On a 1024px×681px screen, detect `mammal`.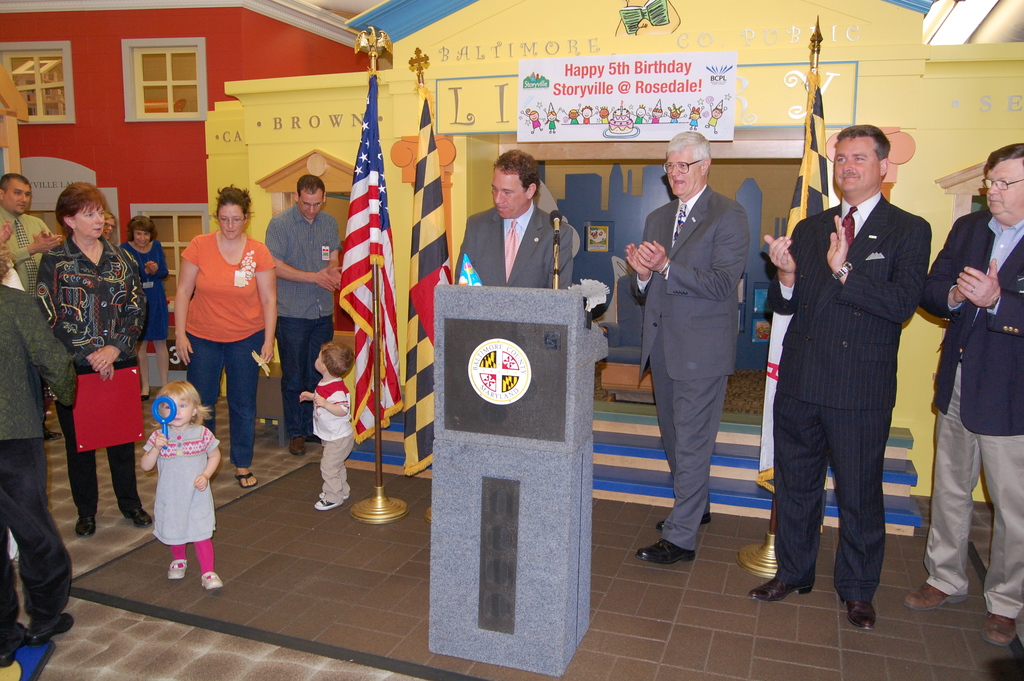
<bbox>0, 220, 21, 559</bbox>.
